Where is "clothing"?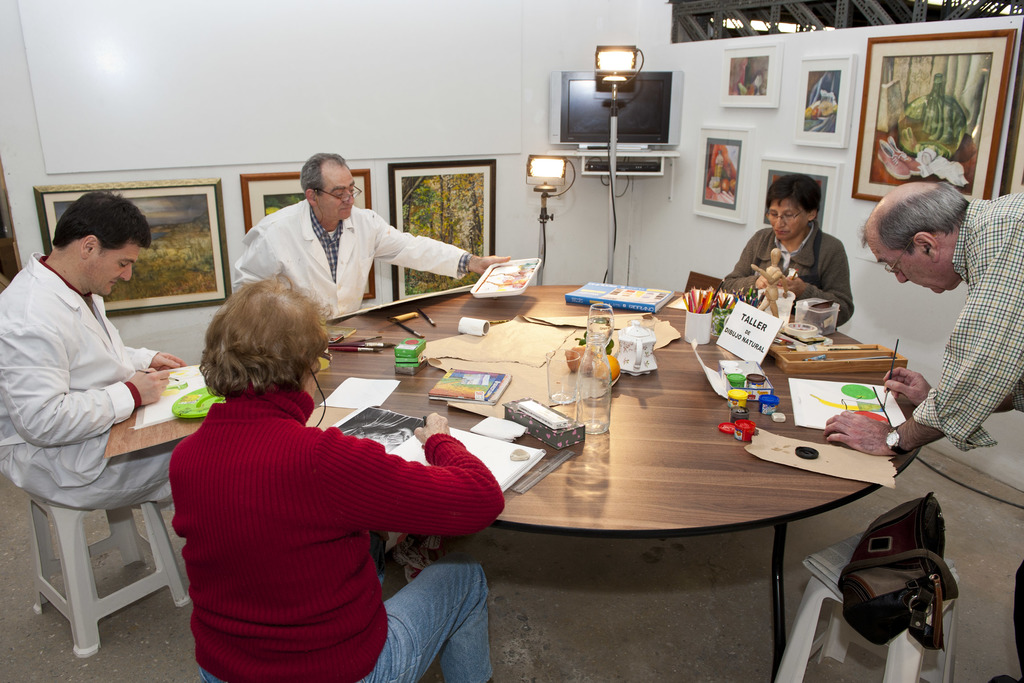
pyautogui.locateOnScreen(136, 366, 483, 669).
